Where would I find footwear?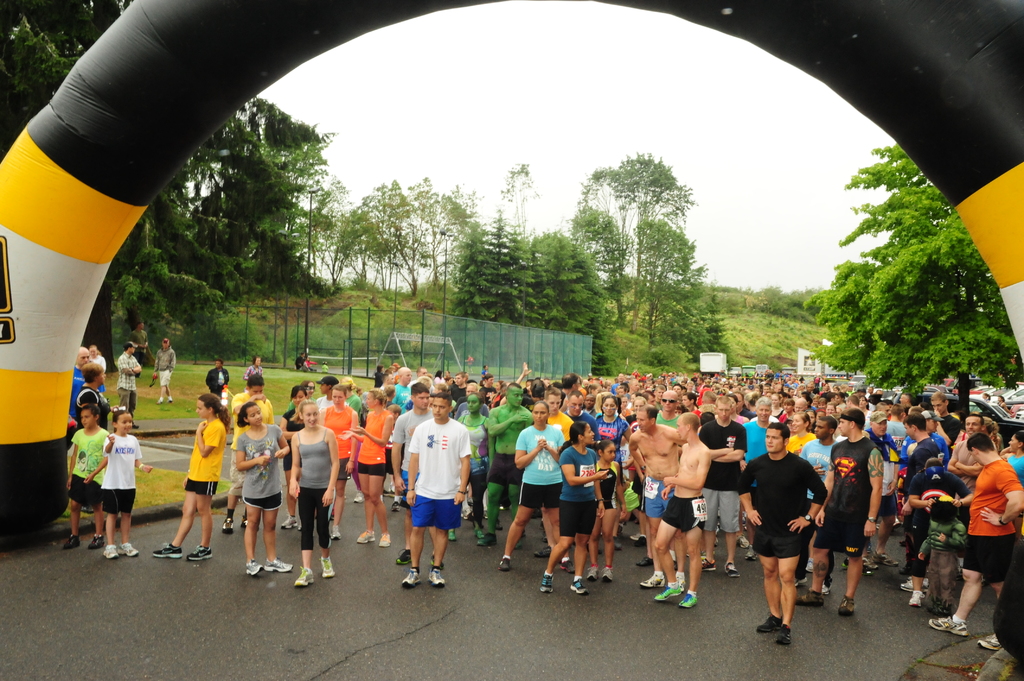
At (left=190, top=547, right=211, bottom=561).
